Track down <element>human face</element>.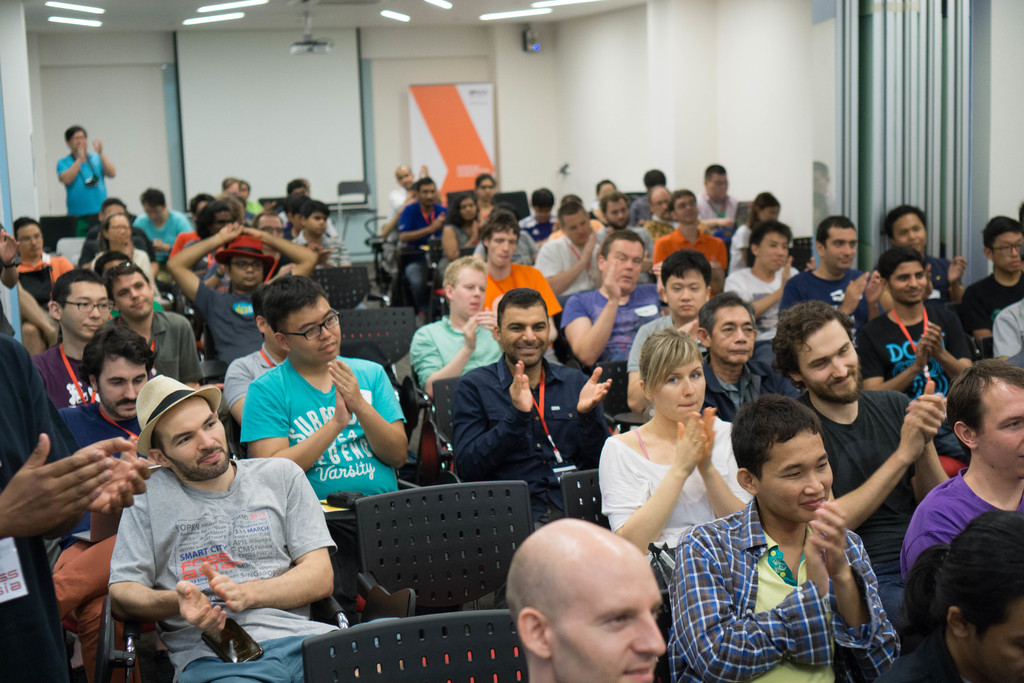
Tracked to x1=259, y1=216, x2=286, y2=243.
